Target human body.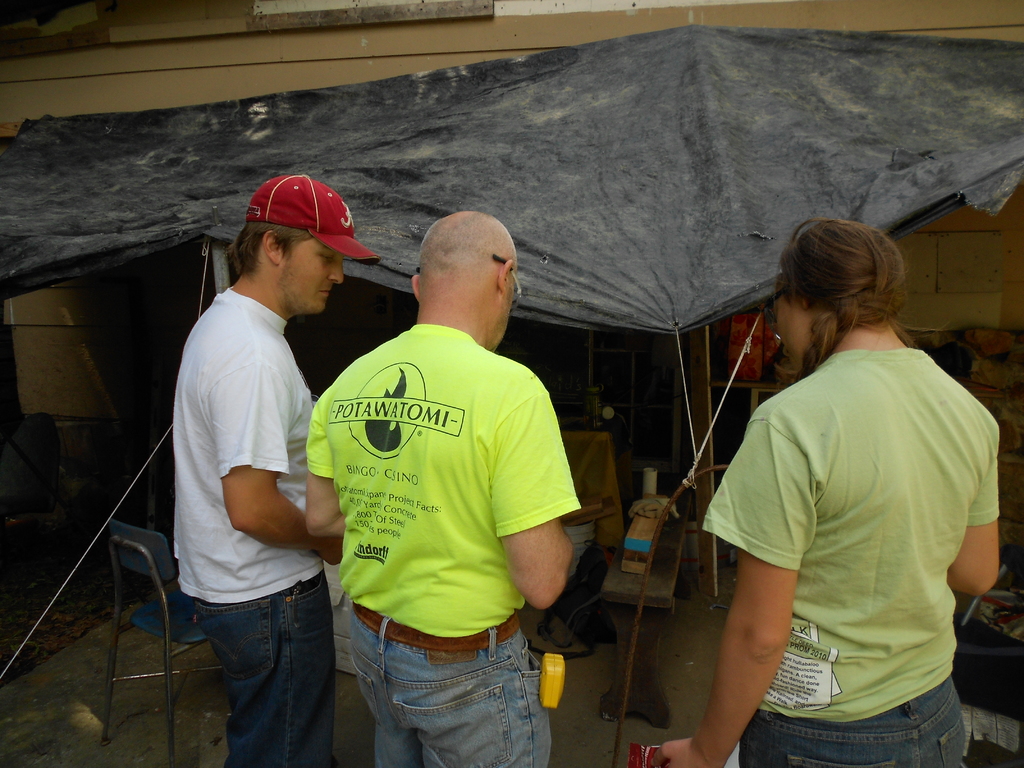
Target region: detection(308, 321, 580, 767).
